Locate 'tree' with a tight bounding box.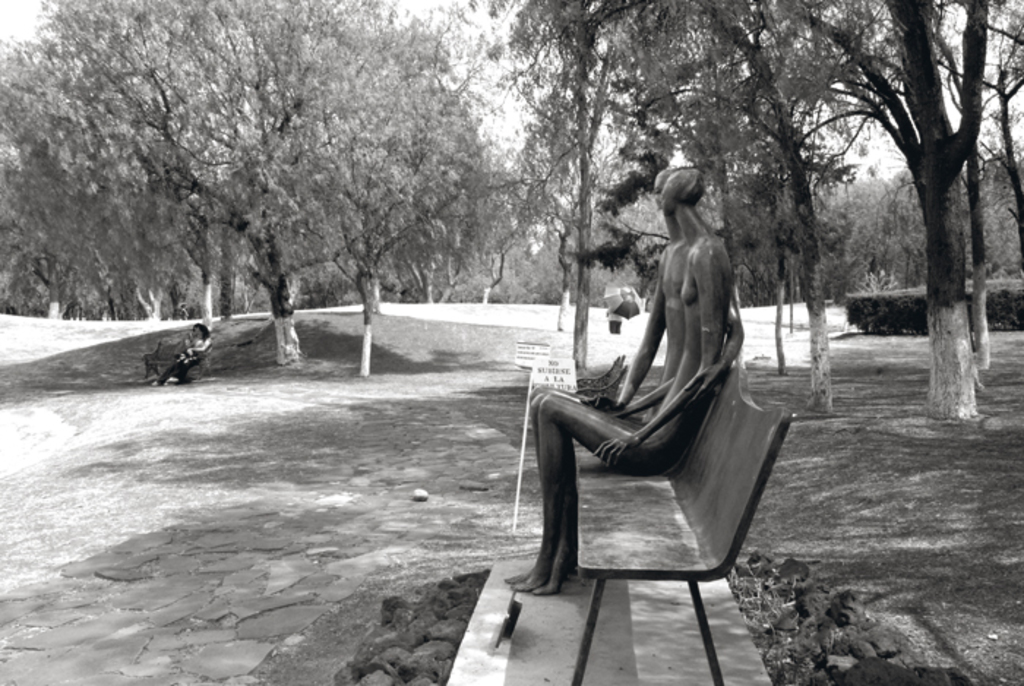
(left=1, top=0, right=490, bottom=369).
